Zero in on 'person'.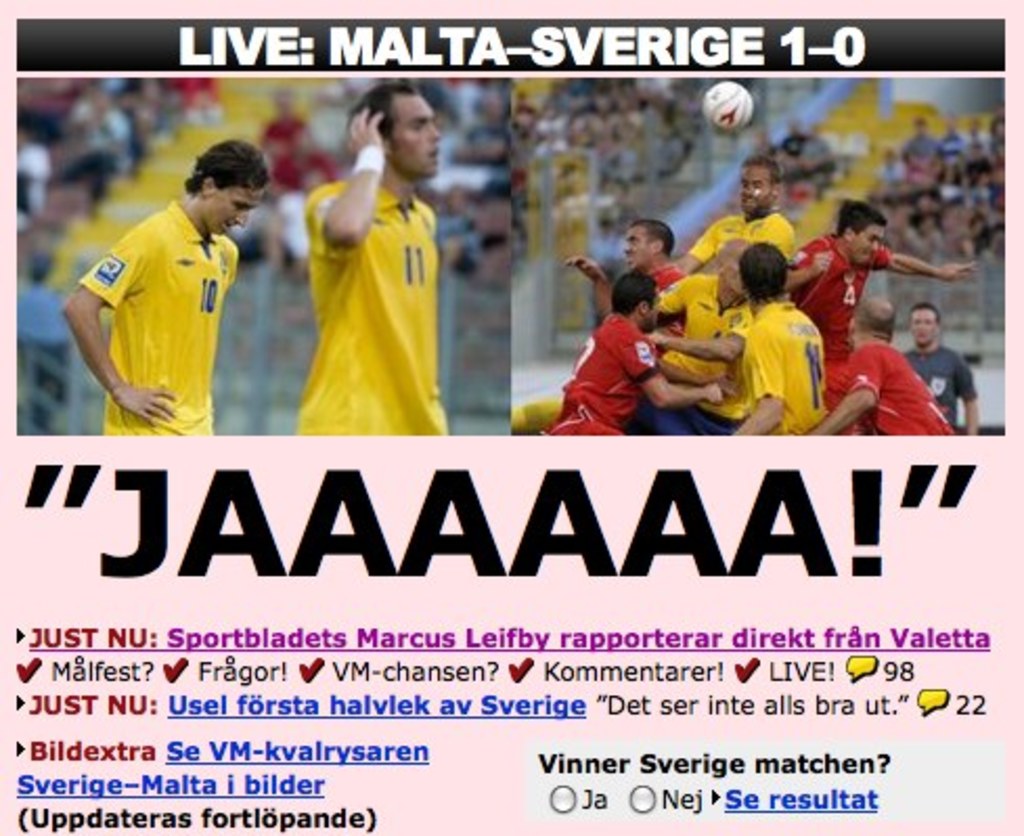
Zeroed in: locate(71, 142, 255, 457).
